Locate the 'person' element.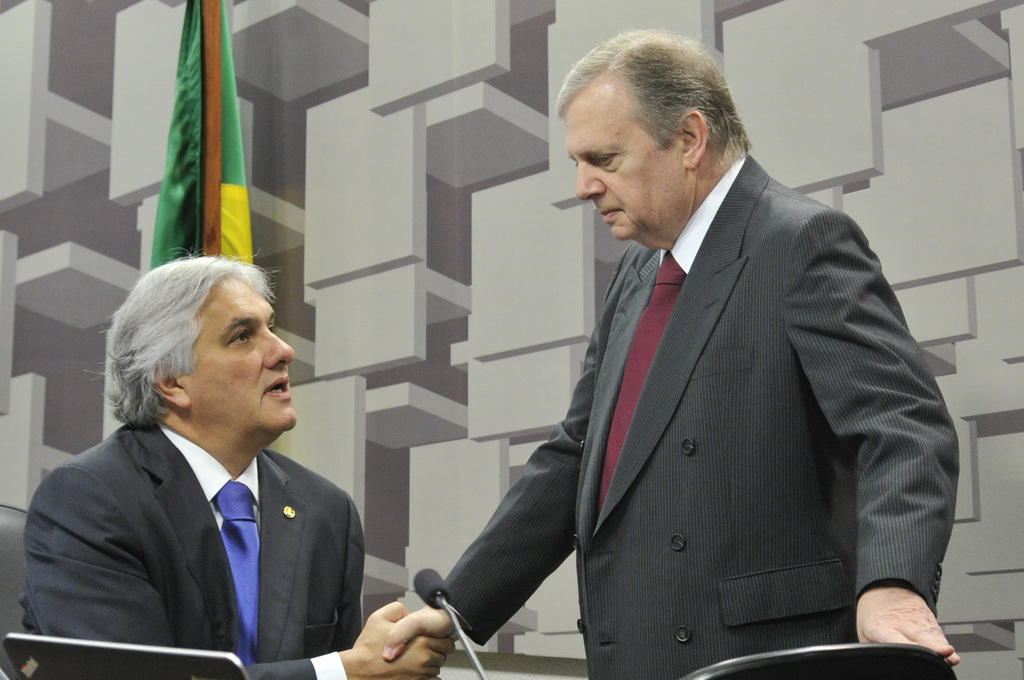
Element bbox: [29,238,378,677].
